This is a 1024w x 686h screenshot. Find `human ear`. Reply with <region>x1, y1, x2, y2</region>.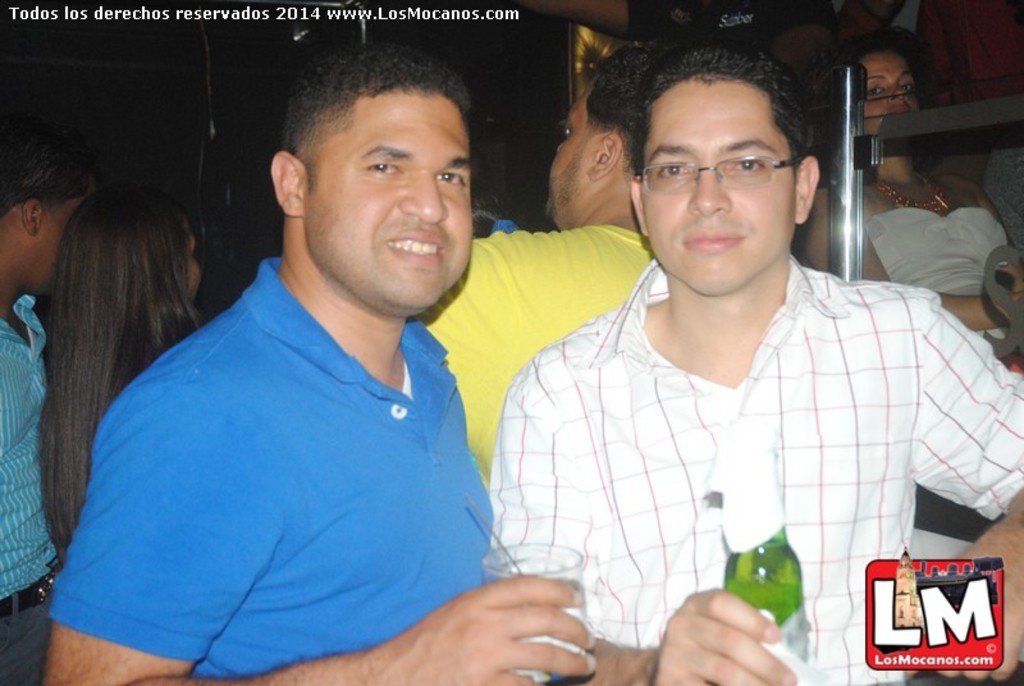
<region>631, 175, 648, 241</region>.
